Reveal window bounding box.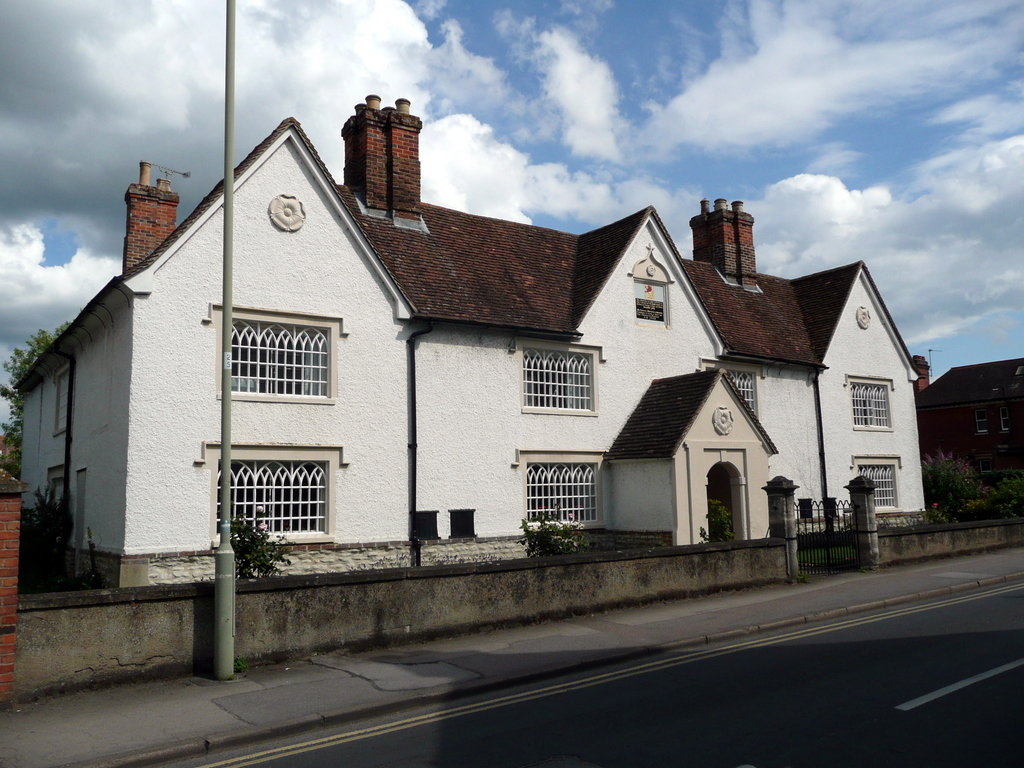
Revealed: x1=842 y1=371 x2=895 y2=426.
